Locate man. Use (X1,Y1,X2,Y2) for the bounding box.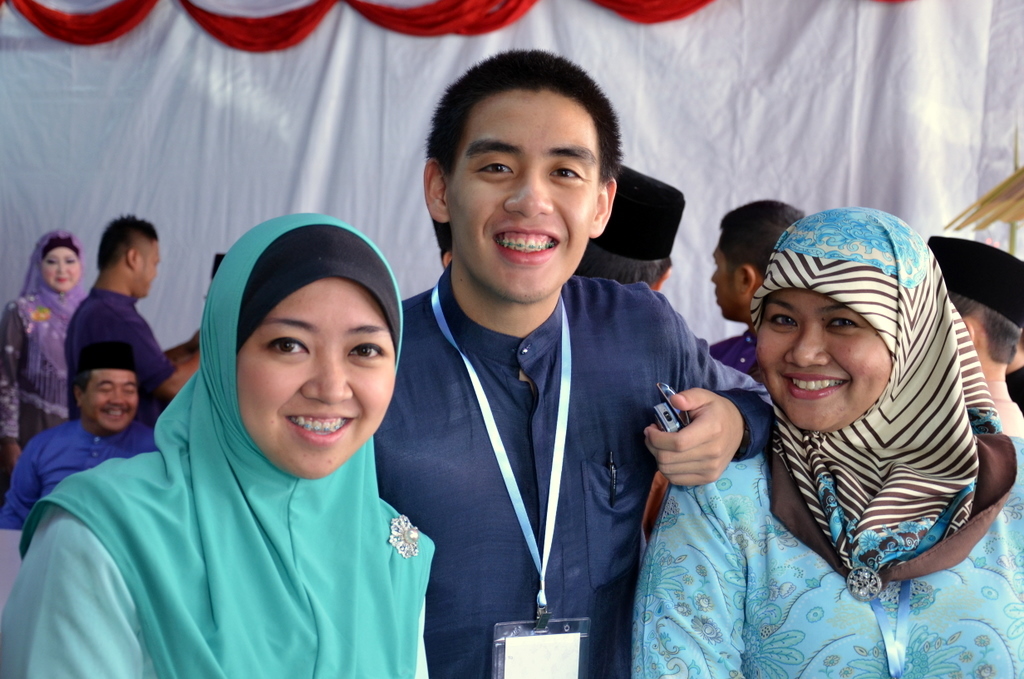
(713,198,811,389).
